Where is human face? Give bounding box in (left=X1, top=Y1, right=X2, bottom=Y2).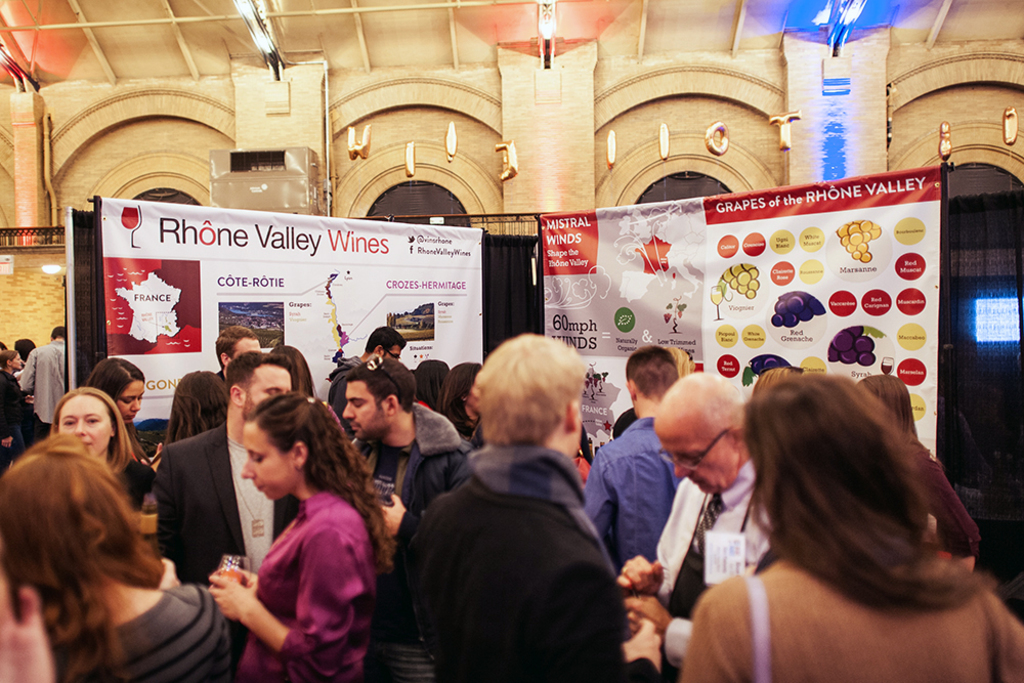
(left=228, top=335, right=256, bottom=360).
